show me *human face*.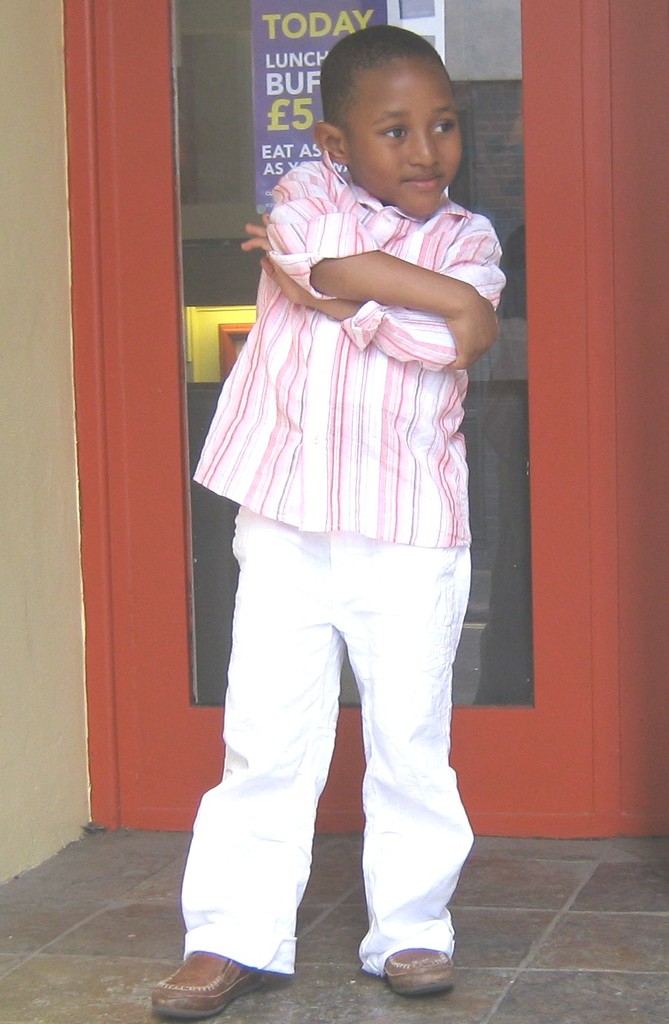
*human face* is here: (x1=338, y1=60, x2=462, y2=219).
